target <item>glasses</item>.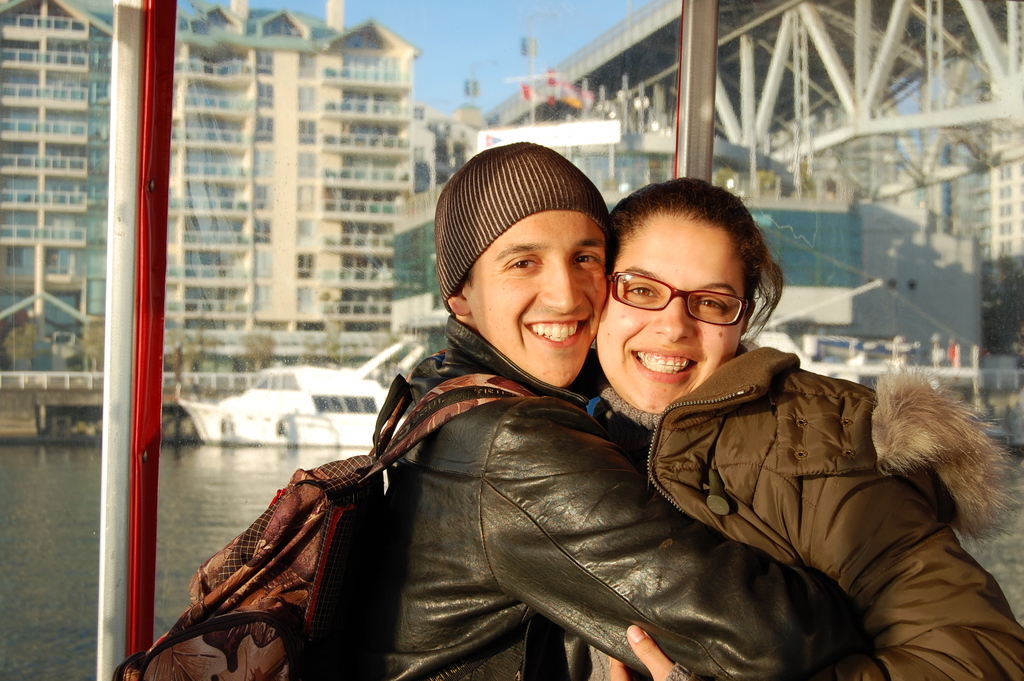
Target region: rect(608, 270, 778, 333).
